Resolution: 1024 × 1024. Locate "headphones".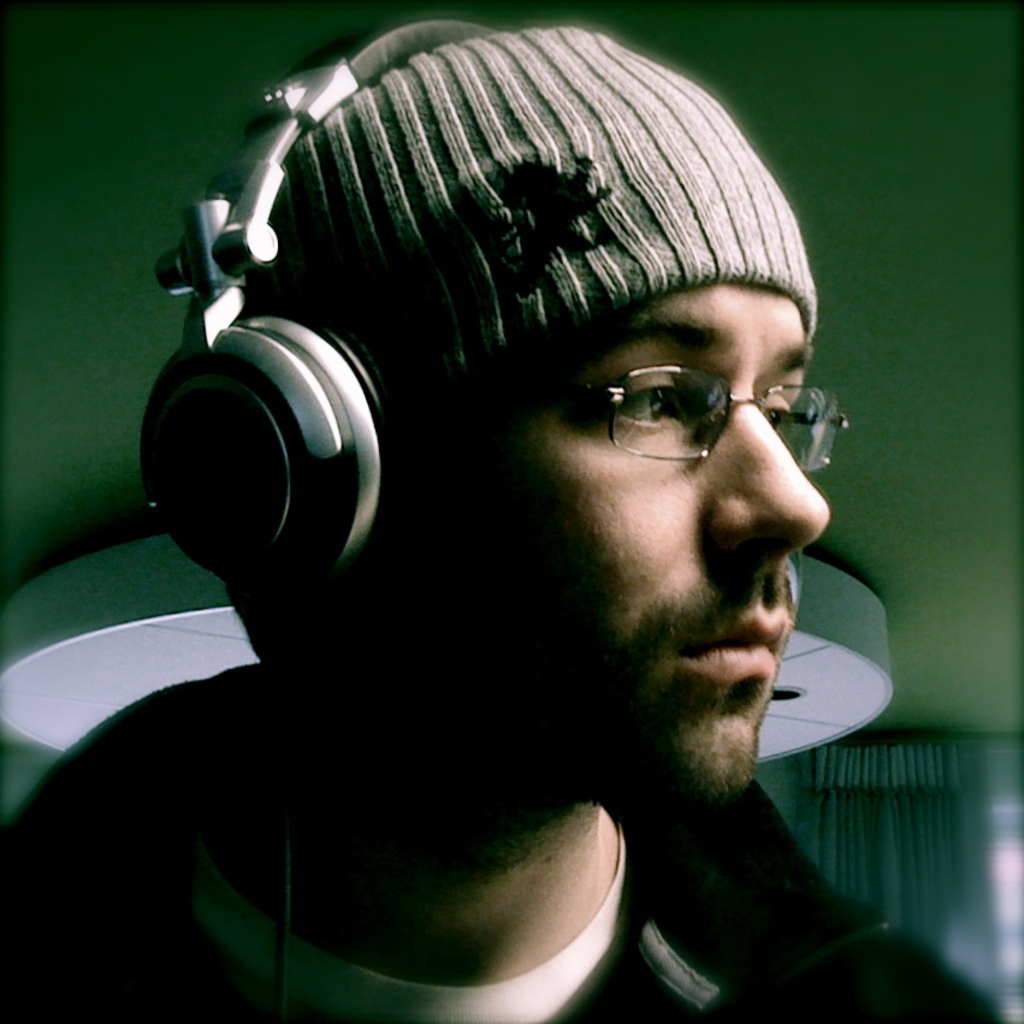
l=125, t=6, r=501, b=603.
